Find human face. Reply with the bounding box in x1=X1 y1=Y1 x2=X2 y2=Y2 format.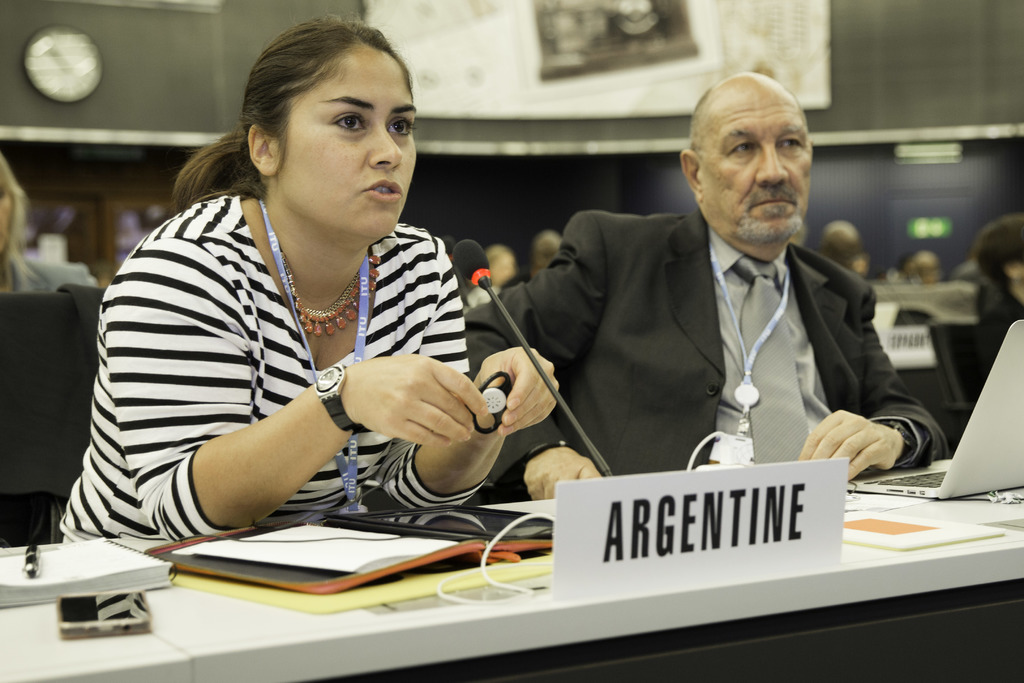
x1=0 y1=179 x2=13 y2=251.
